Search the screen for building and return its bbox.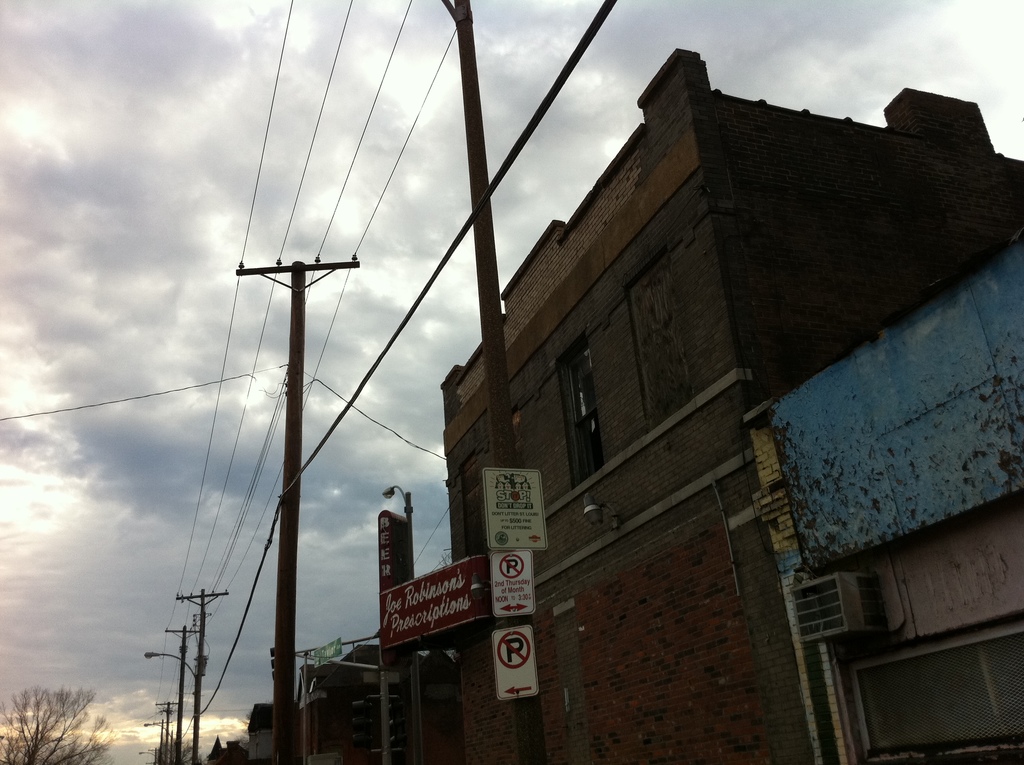
Found: 447,46,1023,764.
